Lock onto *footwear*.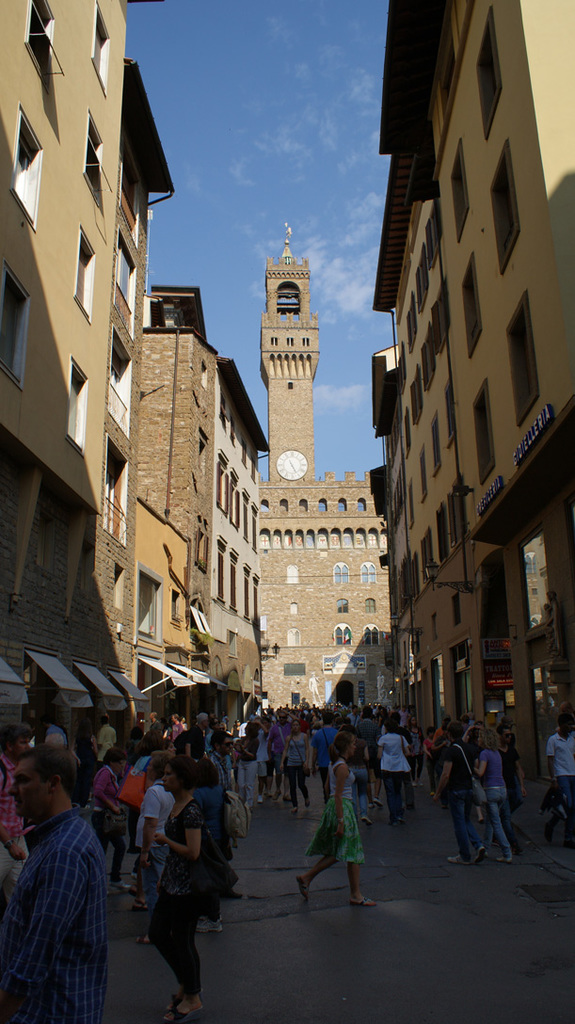
Locked: [305,796,310,804].
